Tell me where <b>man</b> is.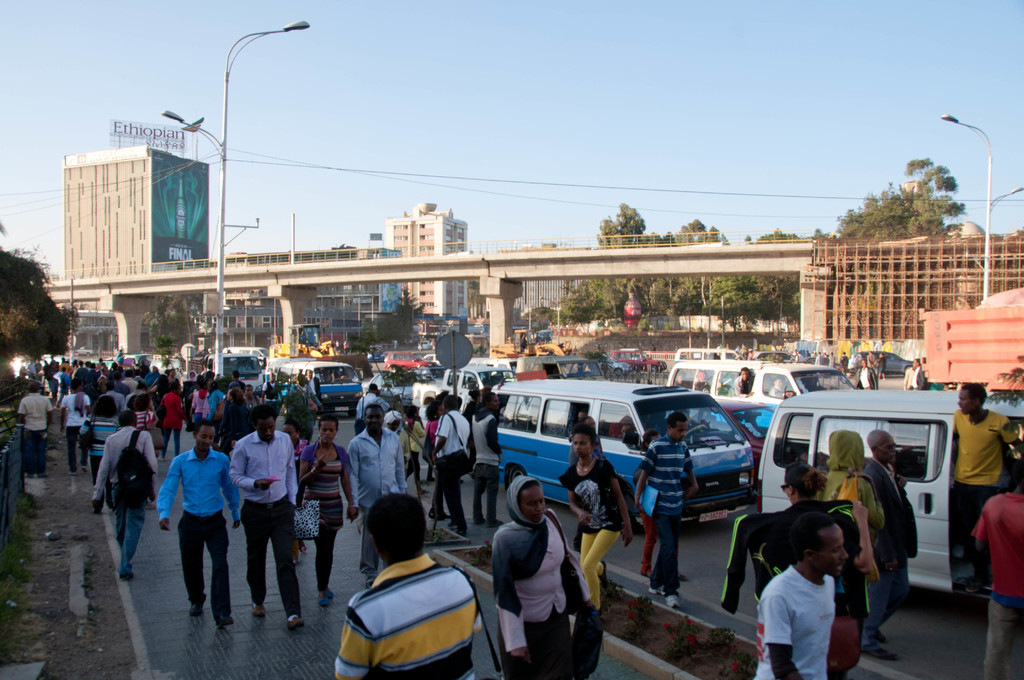
<b>man</b> is at pyautogui.locateOnScreen(751, 517, 849, 679).
